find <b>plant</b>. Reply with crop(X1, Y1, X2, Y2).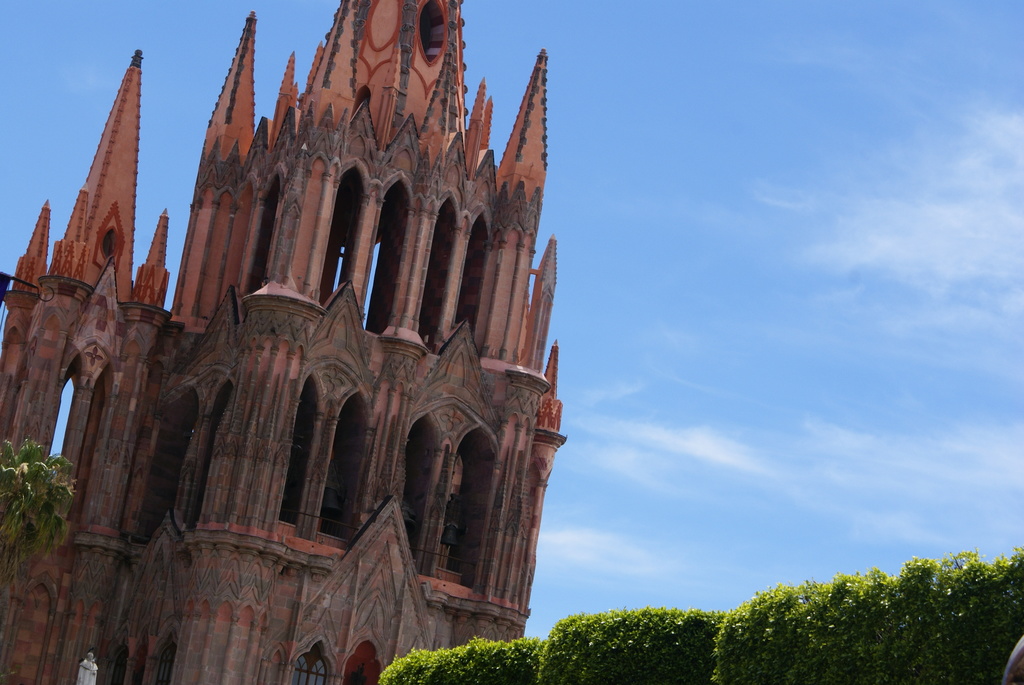
crop(0, 444, 64, 560).
